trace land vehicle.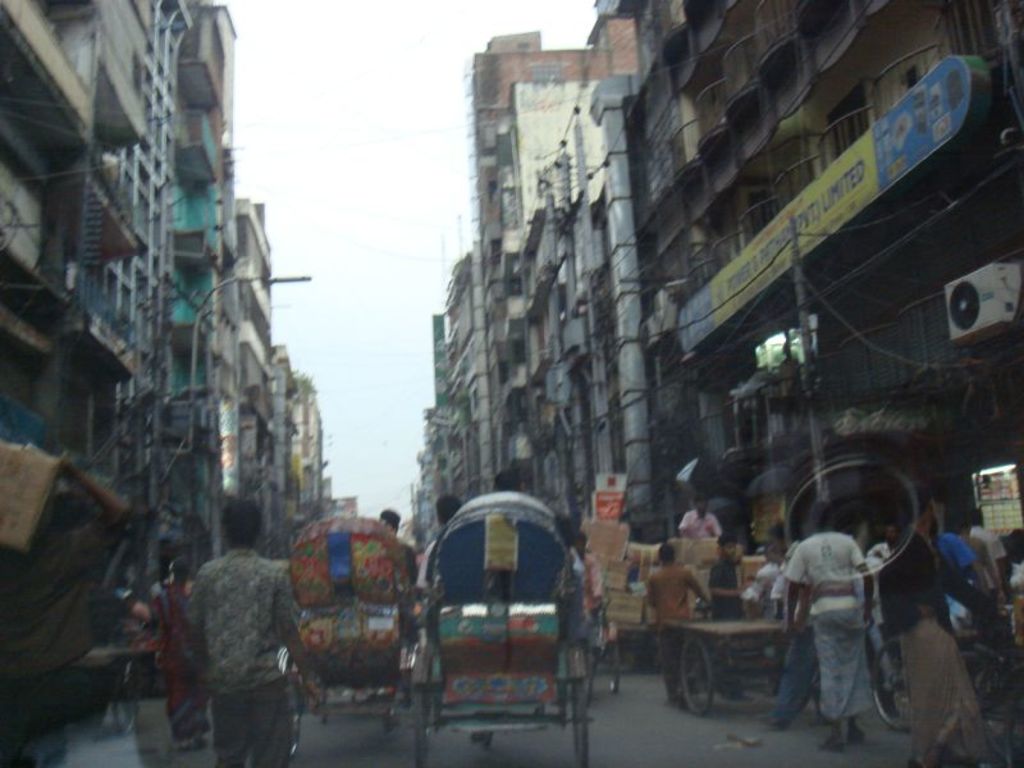
Traced to 420 492 595 767.
